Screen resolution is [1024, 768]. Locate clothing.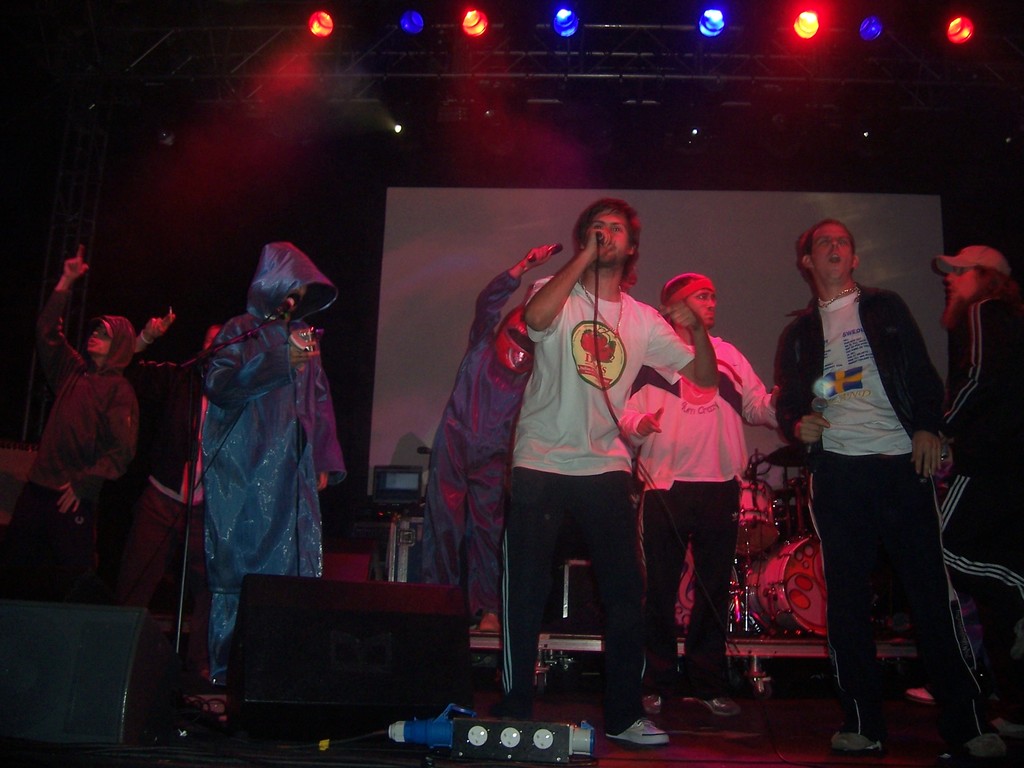
<box>489,273,693,732</box>.
